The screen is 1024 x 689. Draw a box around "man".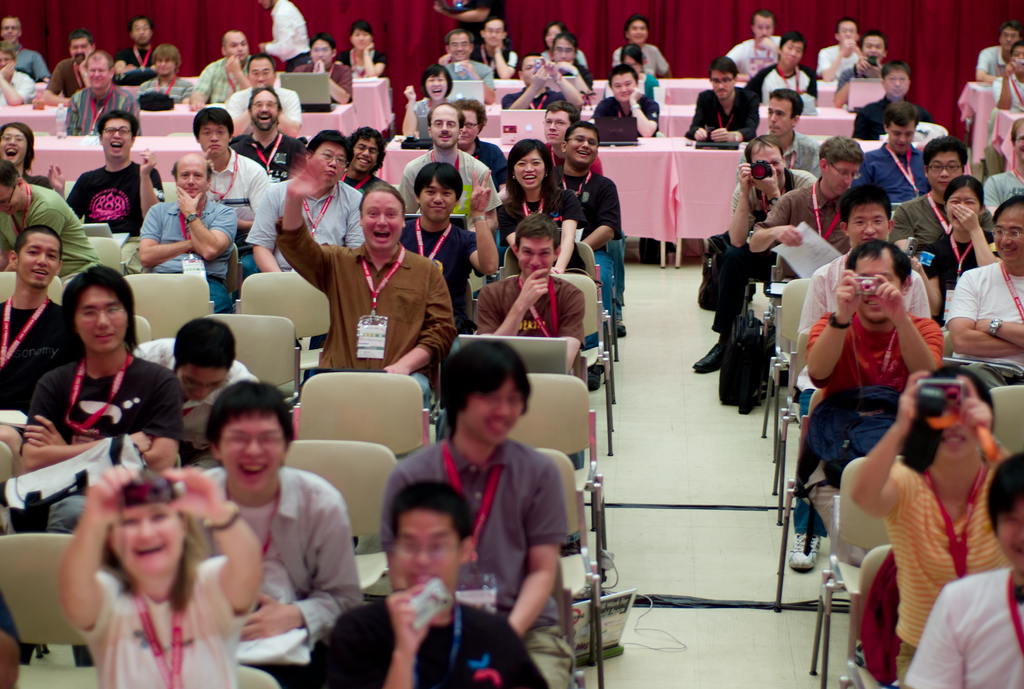
l=234, t=81, r=299, b=181.
